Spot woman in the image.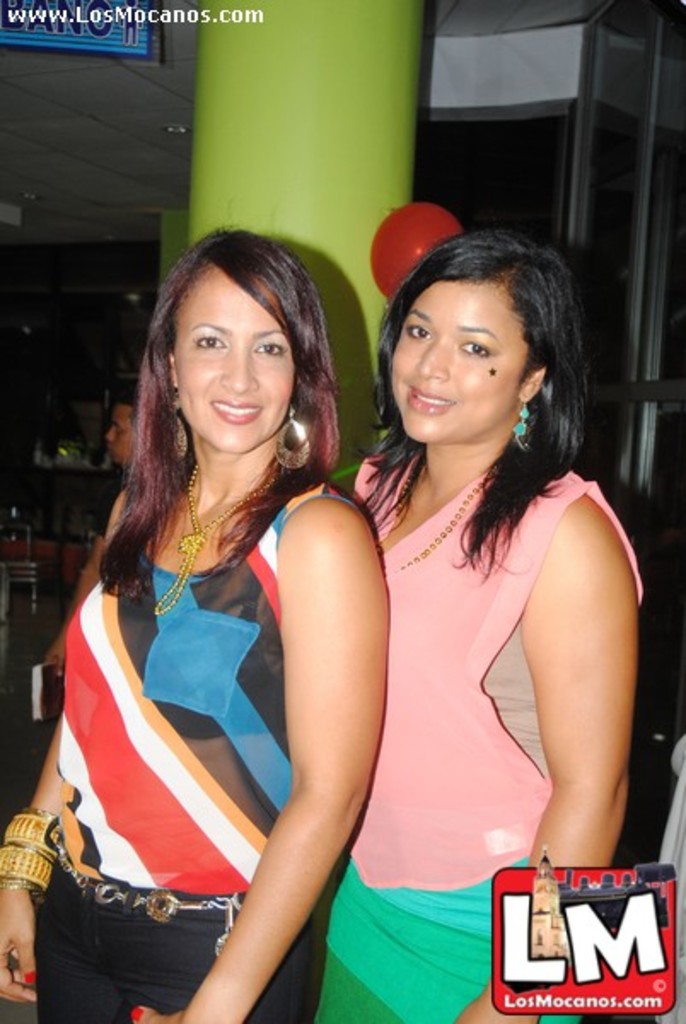
woman found at select_region(38, 195, 432, 1023).
